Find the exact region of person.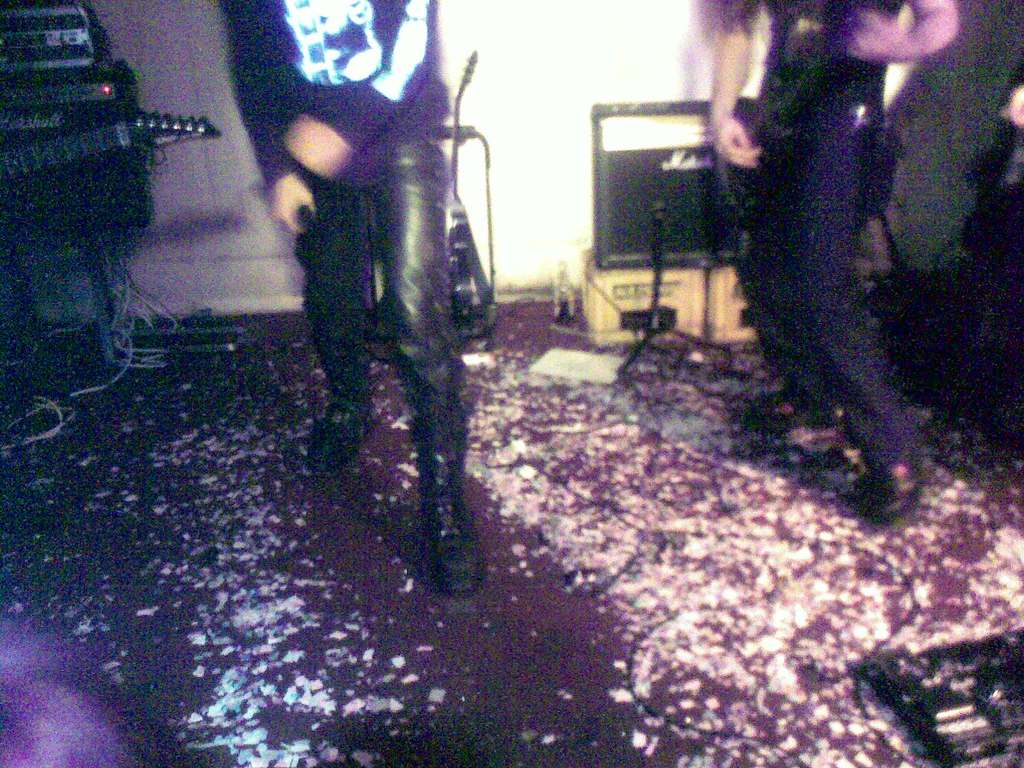
Exact region: locate(218, 0, 481, 597).
